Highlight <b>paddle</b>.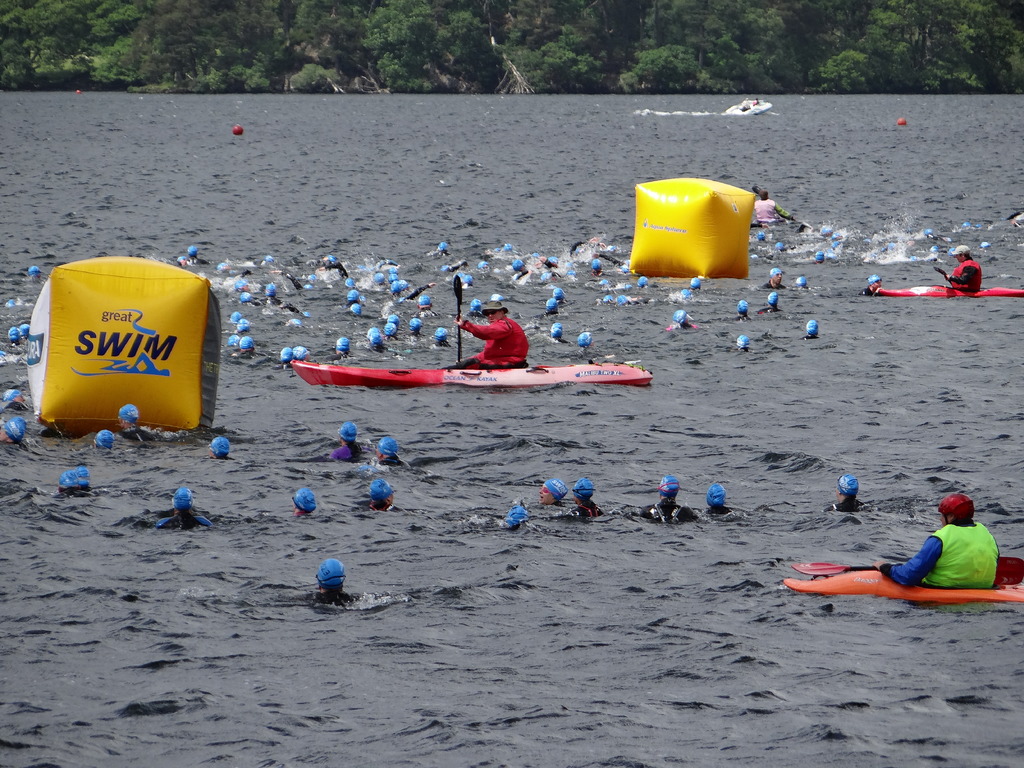
Highlighted region: pyautogui.locateOnScreen(753, 184, 803, 228).
